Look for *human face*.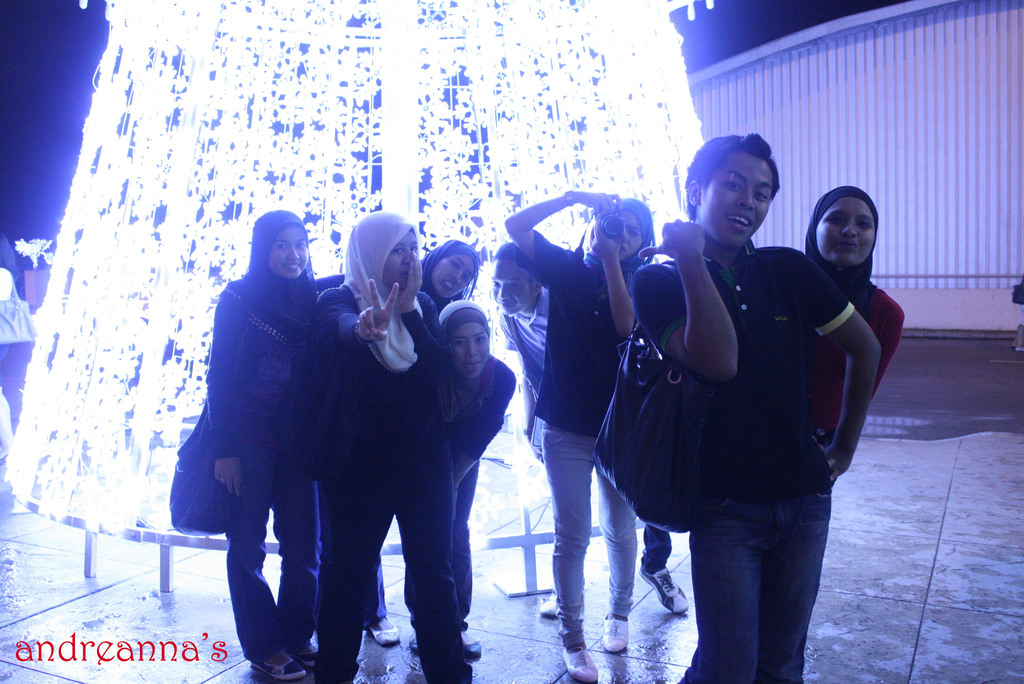
Found: 492,254,536,317.
